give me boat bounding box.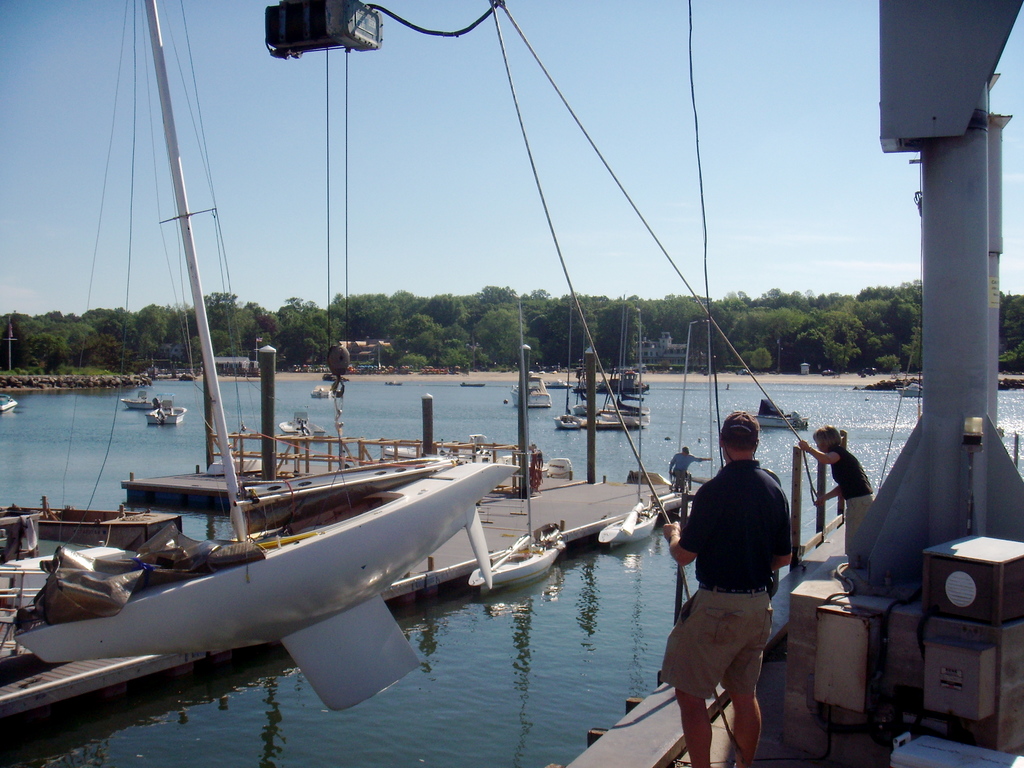
[595,405,642,430].
